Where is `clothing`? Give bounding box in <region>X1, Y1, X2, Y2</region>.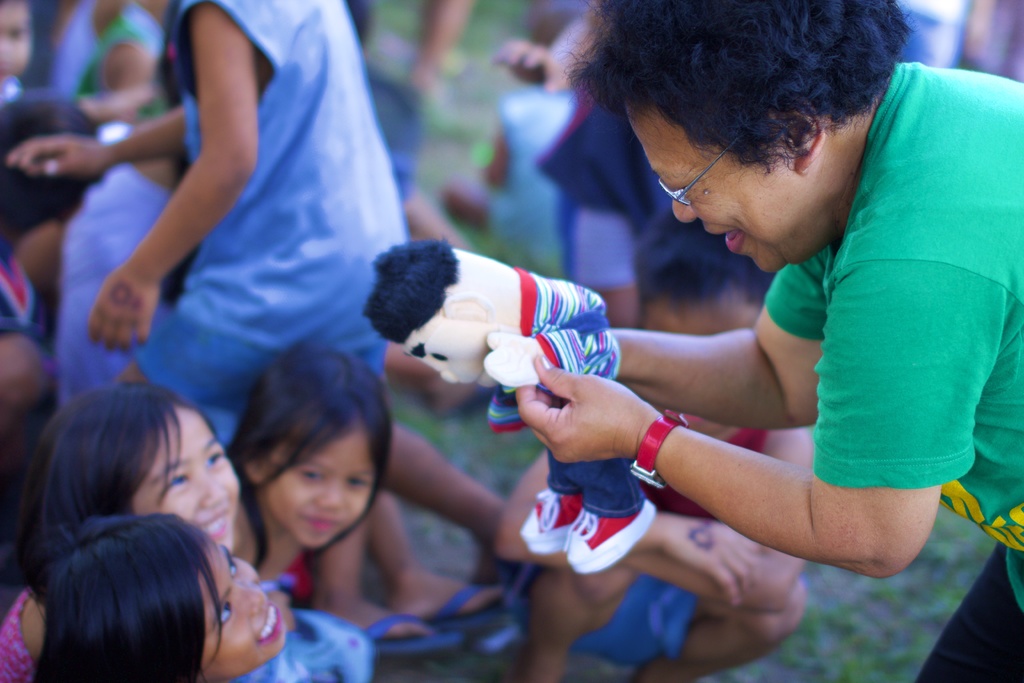
<region>56, 163, 244, 427</region>.
